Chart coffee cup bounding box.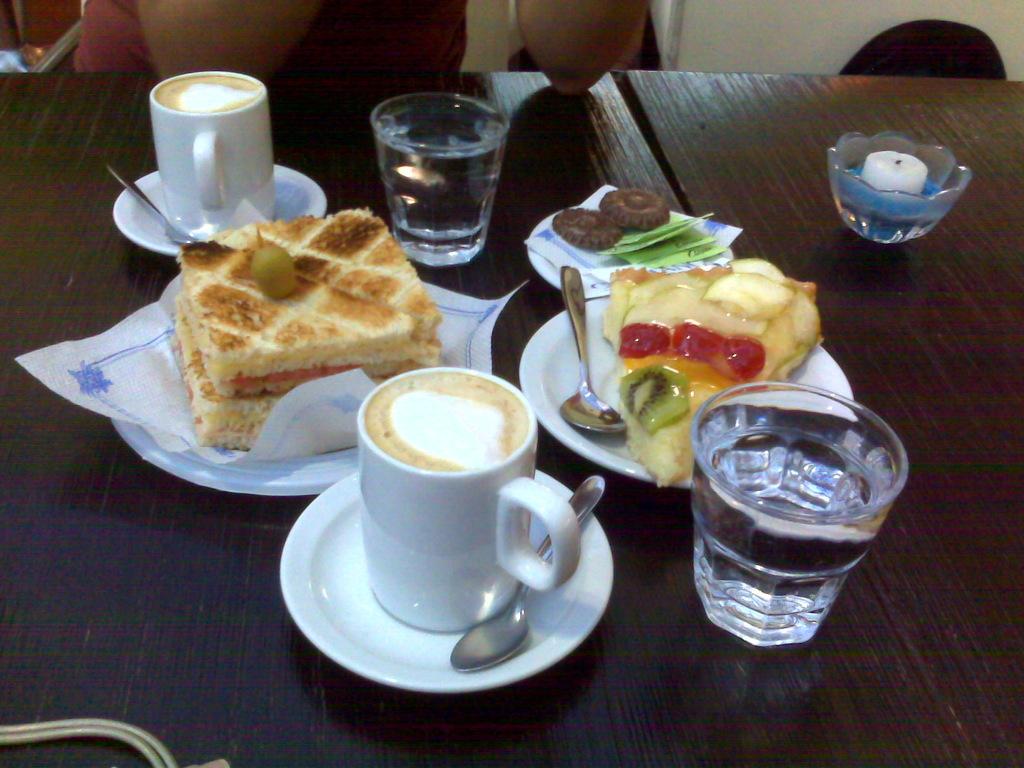
Charted: x1=361, y1=365, x2=578, y2=632.
